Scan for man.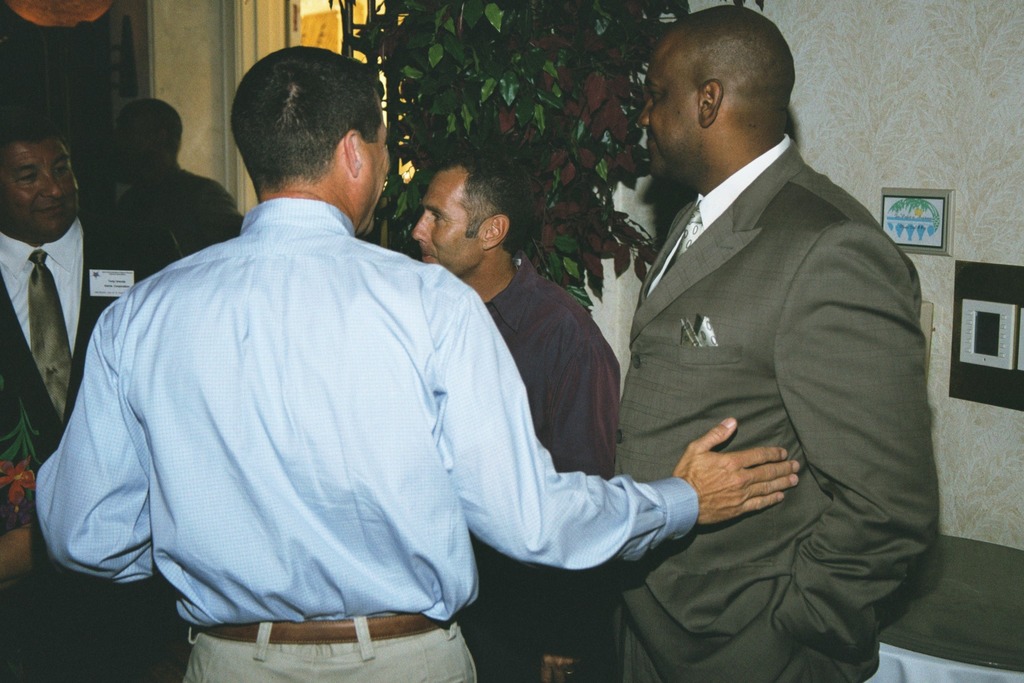
Scan result: box=[621, 3, 943, 682].
